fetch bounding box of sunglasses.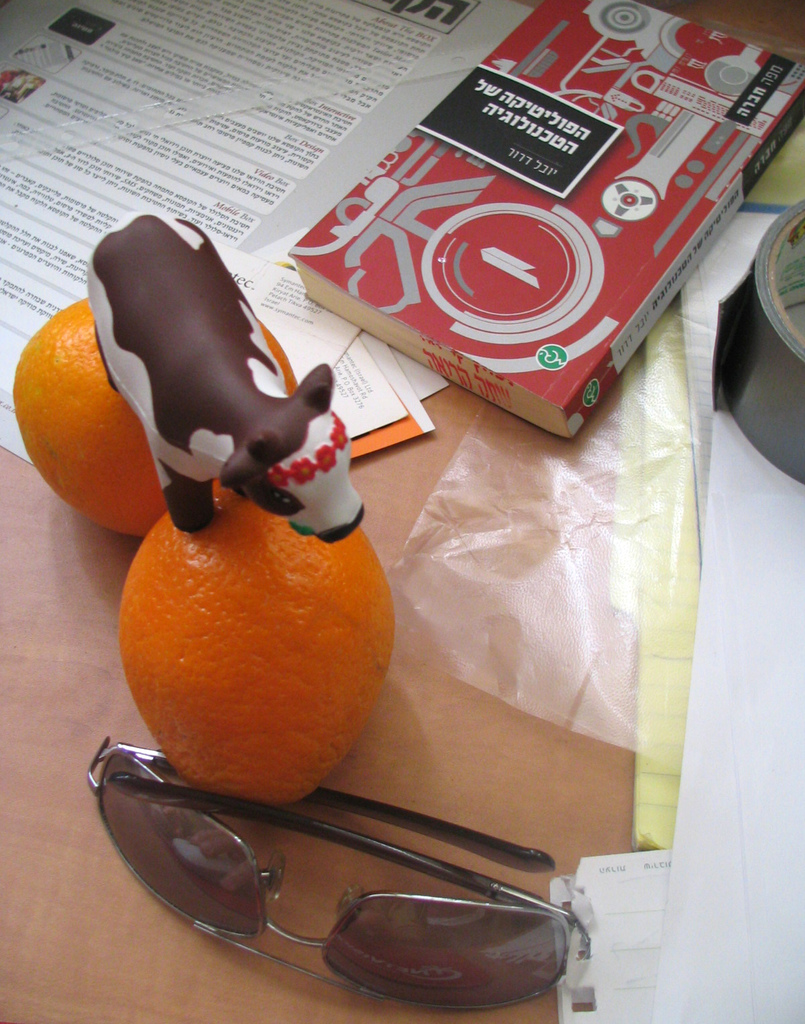
Bbox: x1=81 y1=736 x2=592 y2=1004.
